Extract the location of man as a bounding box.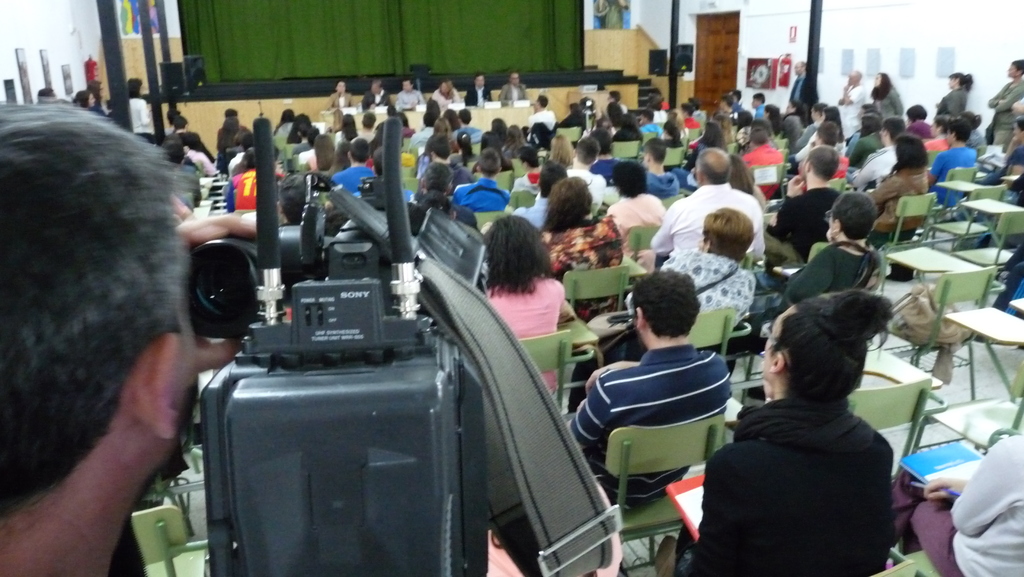
776,148,847,250.
